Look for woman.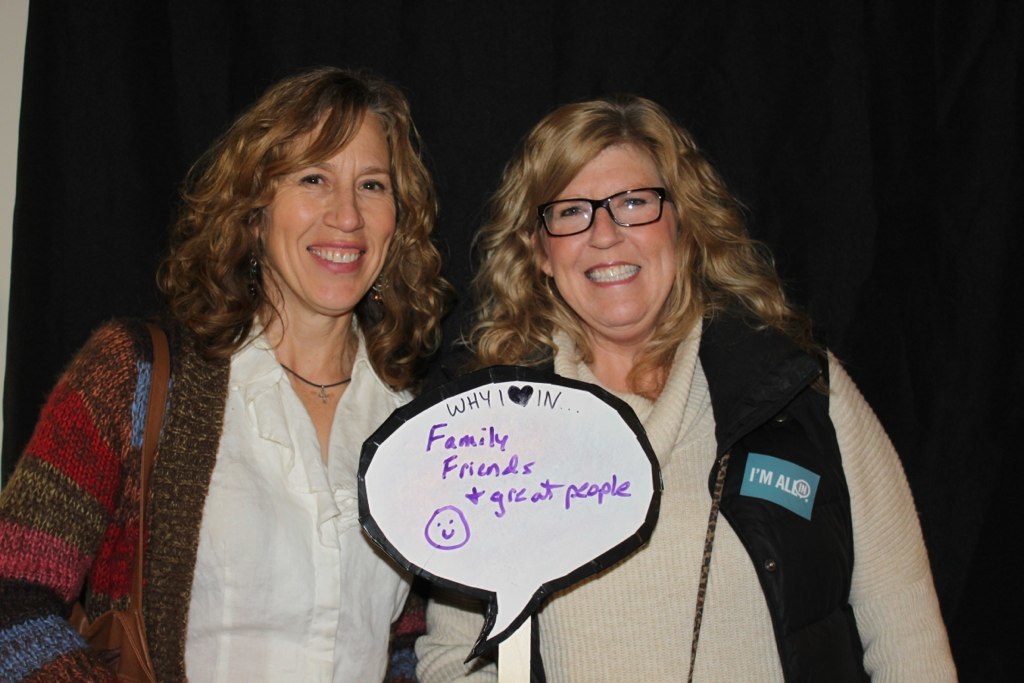
Found: rect(387, 87, 949, 682).
